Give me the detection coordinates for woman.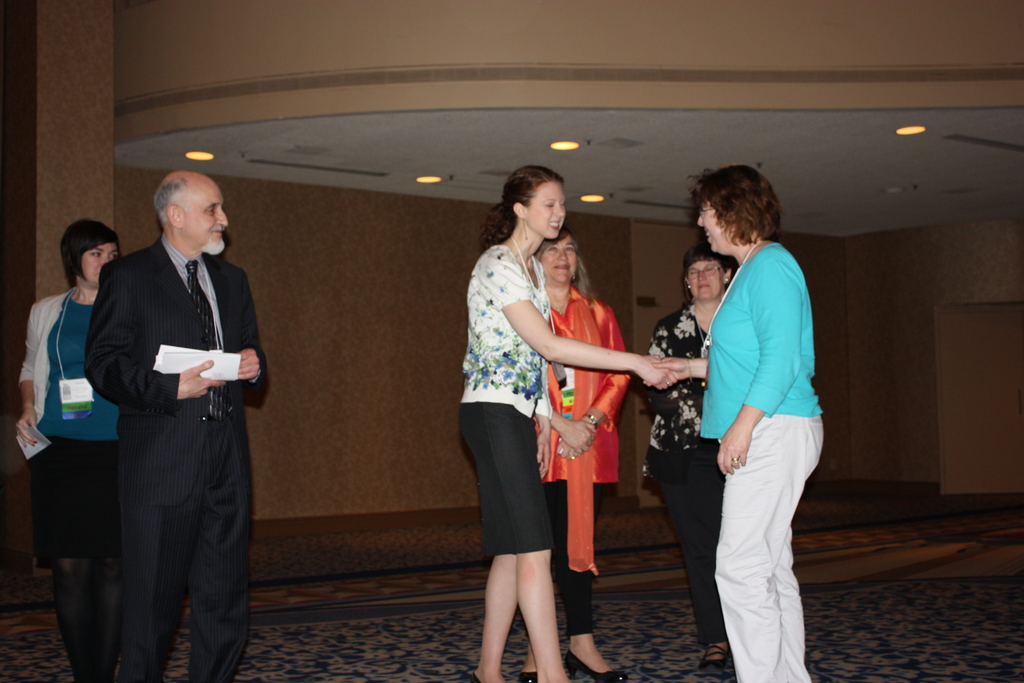
pyautogui.locateOnScreen(515, 223, 632, 682).
